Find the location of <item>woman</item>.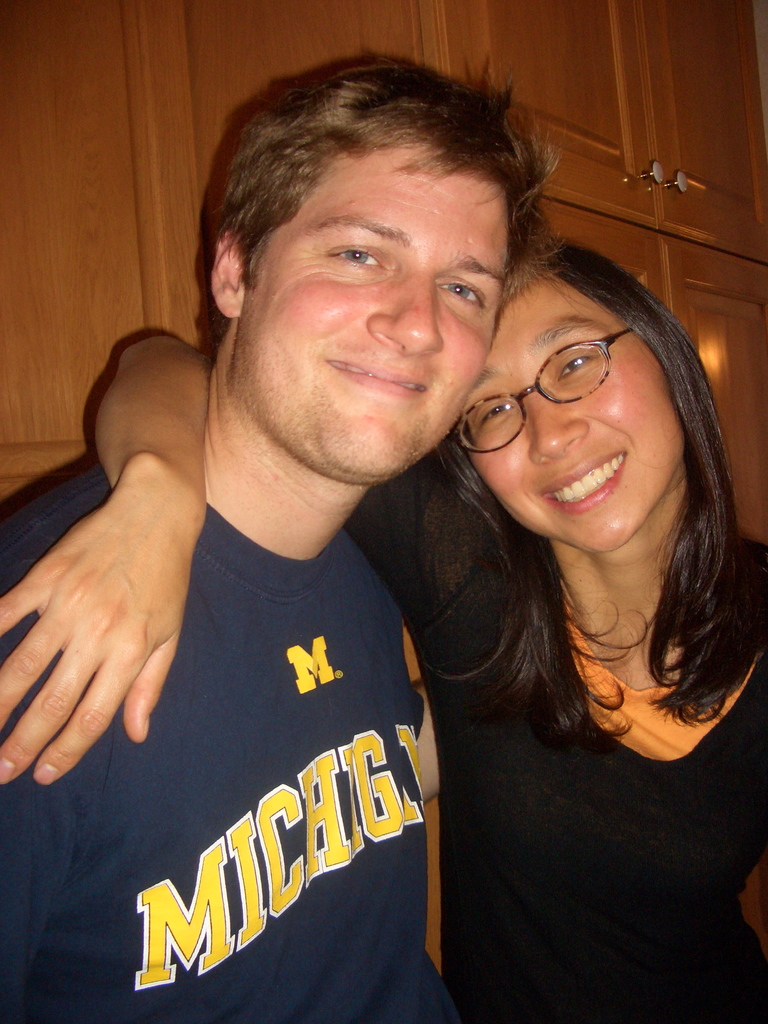
Location: [x1=0, y1=244, x2=767, y2=1023].
